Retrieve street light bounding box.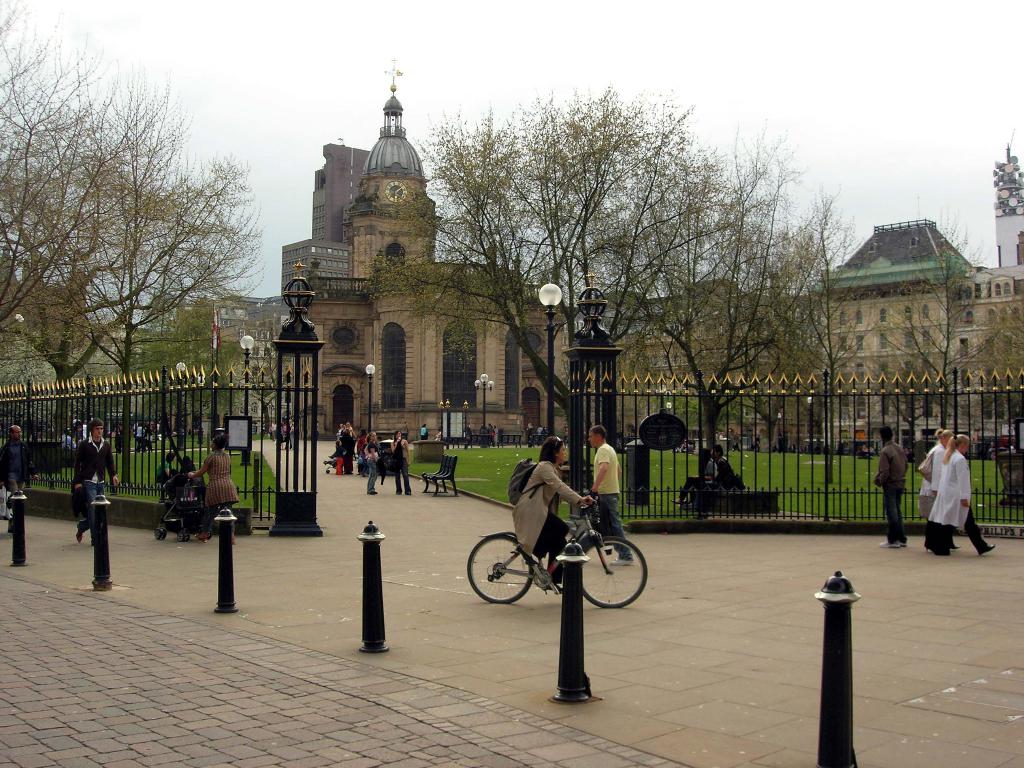
Bounding box: 176 362 190 451.
